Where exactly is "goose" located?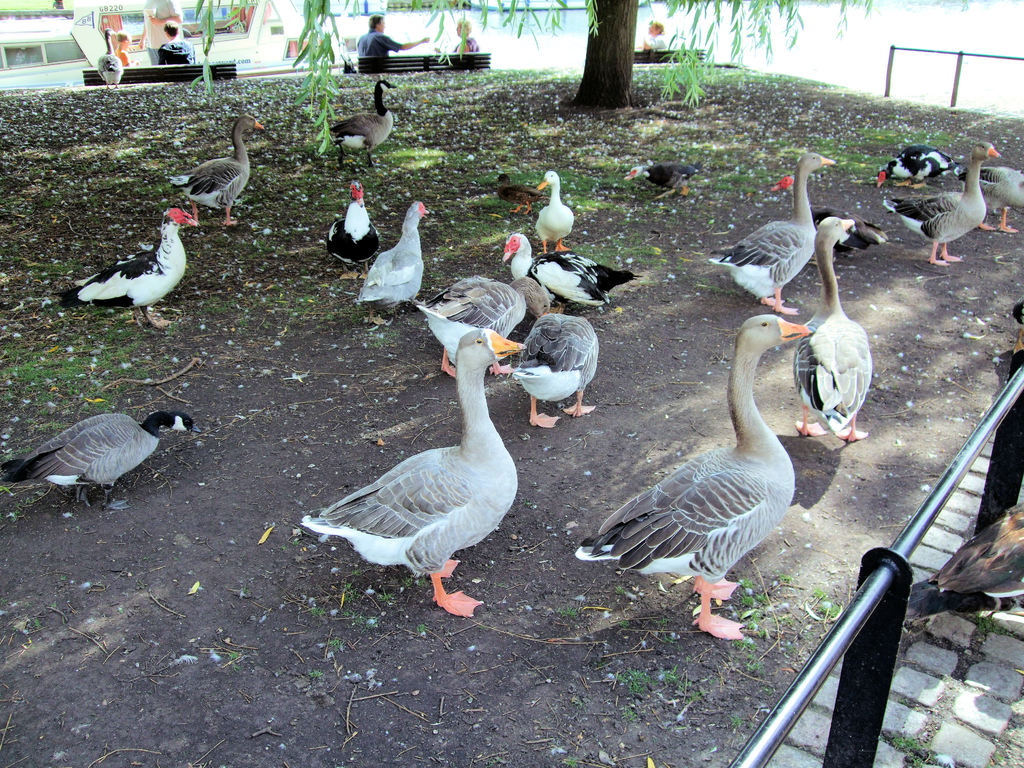
Its bounding box is <region>579, 312, 813, 639</region>.
